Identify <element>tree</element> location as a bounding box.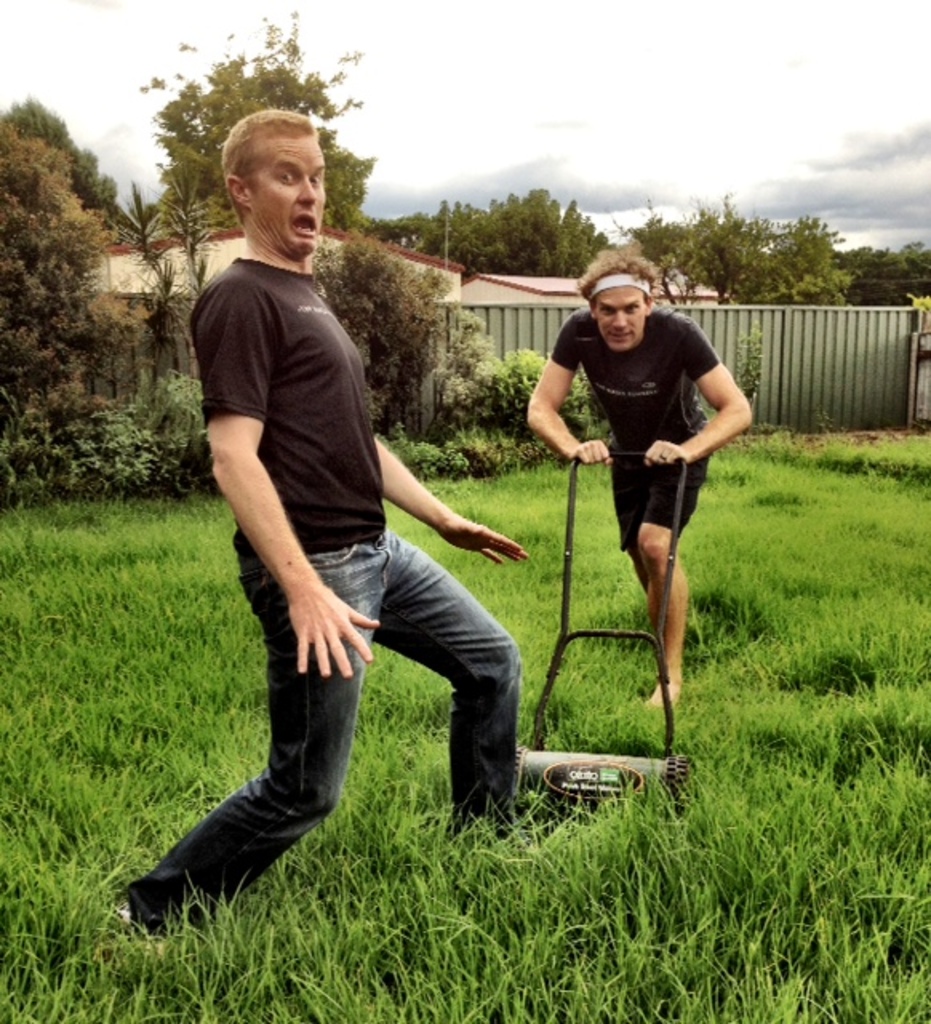
{"left": 611, "top": 194, "right": 869, "bottom": 309}.
